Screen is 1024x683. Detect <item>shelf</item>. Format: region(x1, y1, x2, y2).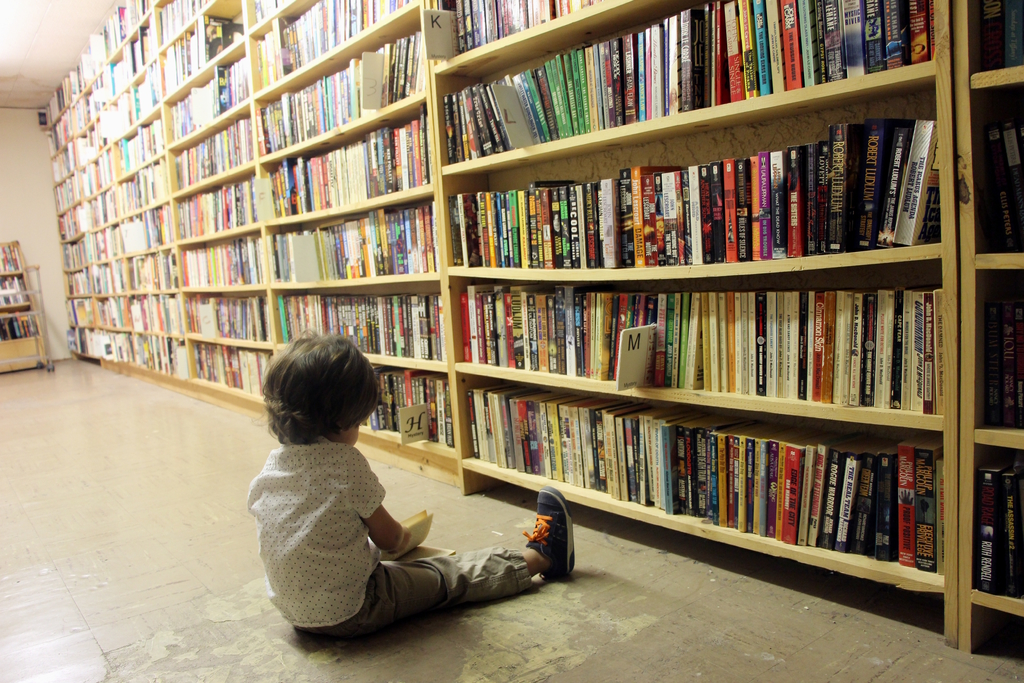
region(430, 0, 938, 172).
